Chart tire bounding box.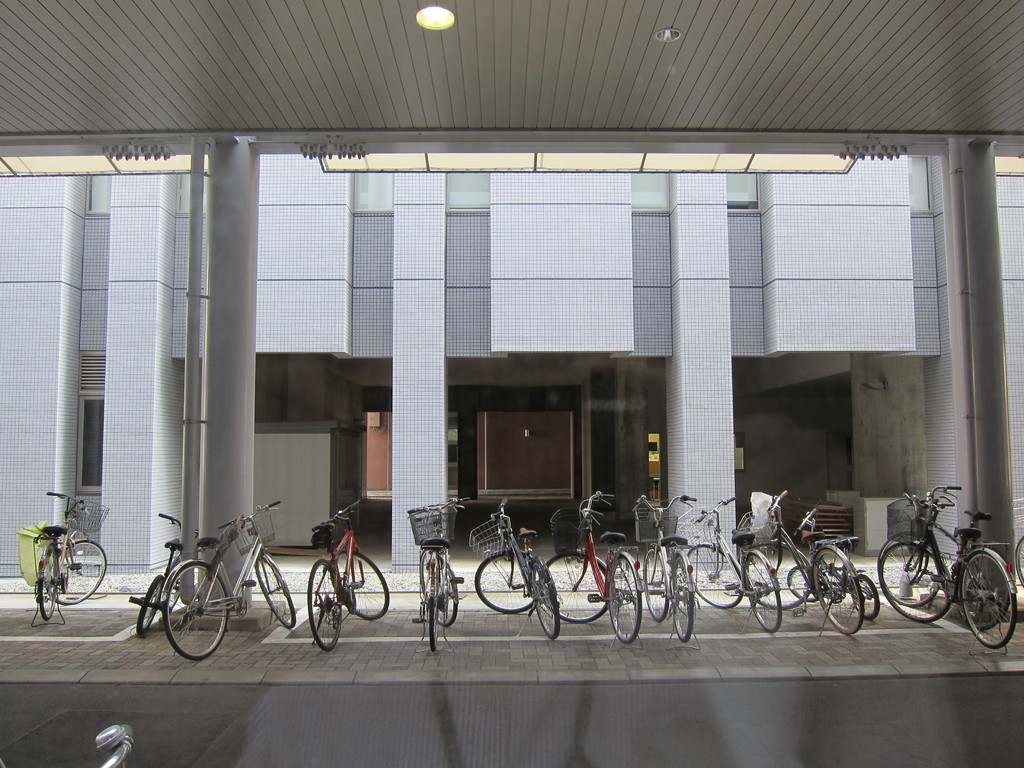
Charted: 755/538/811/612.
